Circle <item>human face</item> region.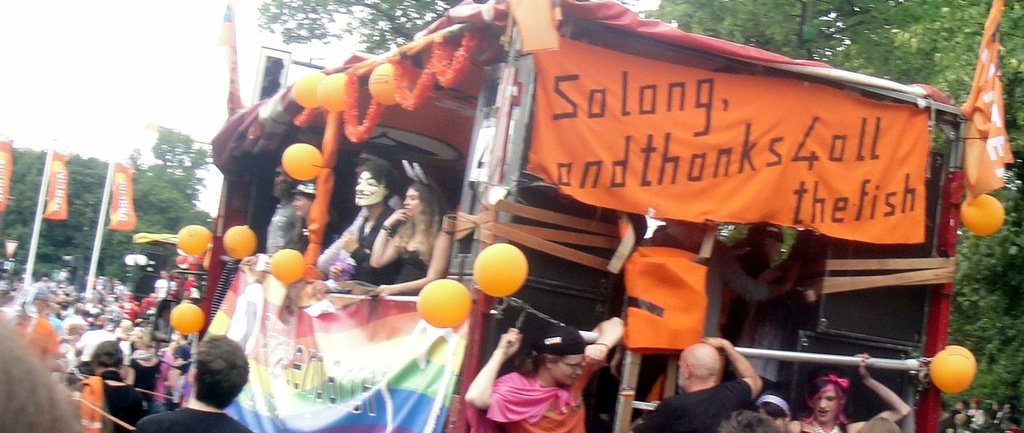
Region: Rect(357, 171, 388, 210).
